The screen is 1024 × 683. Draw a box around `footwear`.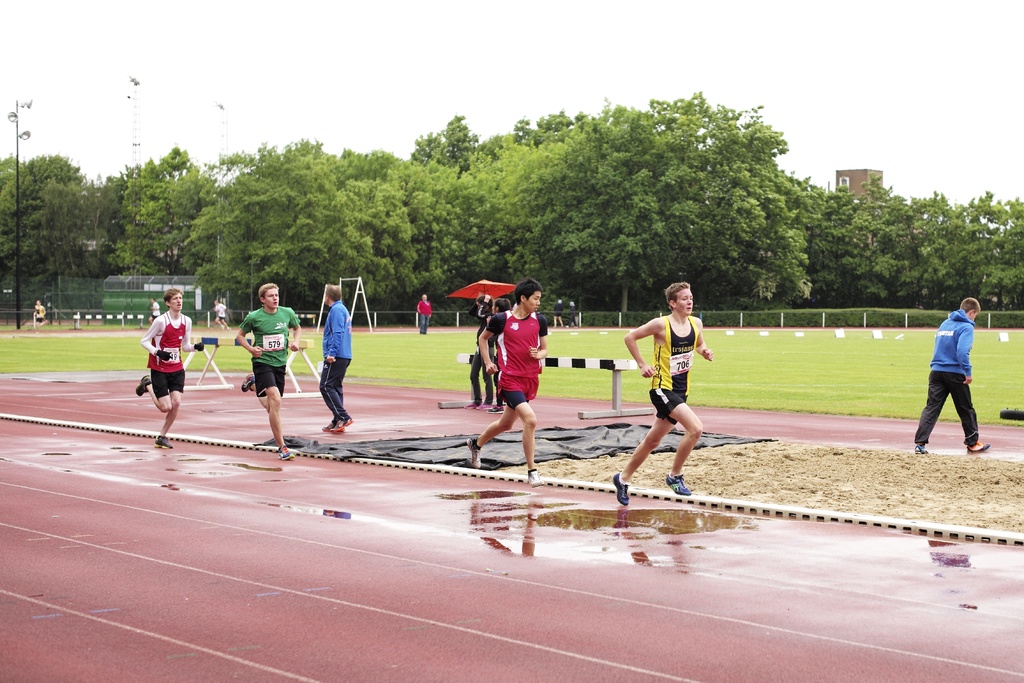
[x1=325, y1=423, x2=339, y2=431].
